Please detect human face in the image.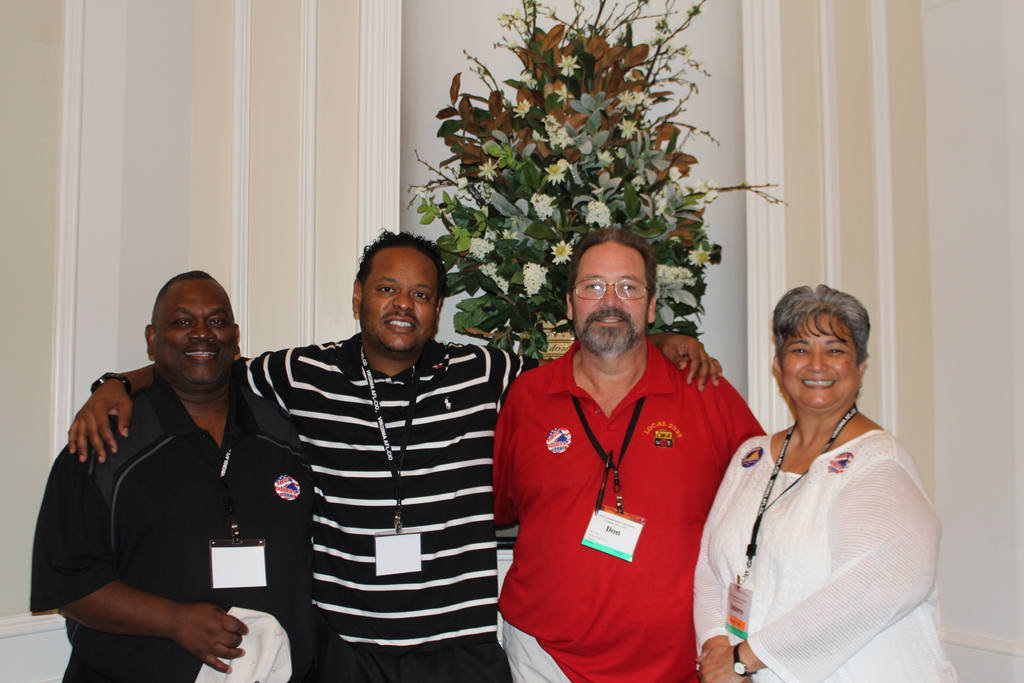
bbox=[783, 315, 857, 410].
